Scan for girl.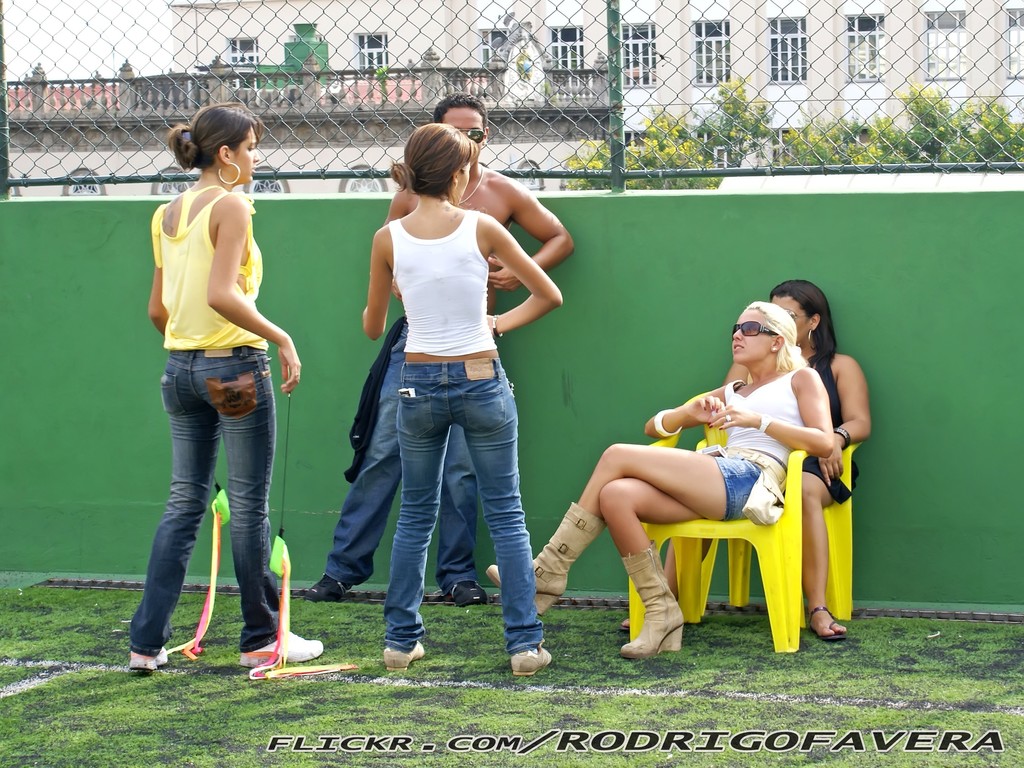
Scan result: [x1=616, y1=278, x2=873, y2=639].
